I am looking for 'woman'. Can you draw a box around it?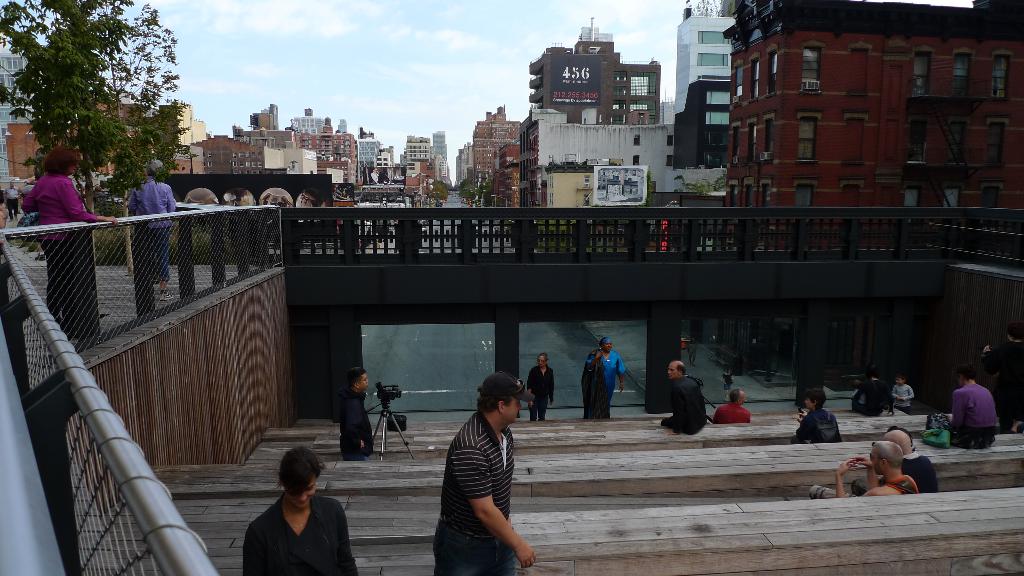
Sure, the bounding box is (left=225, top=446, right=355, bottom=575).
